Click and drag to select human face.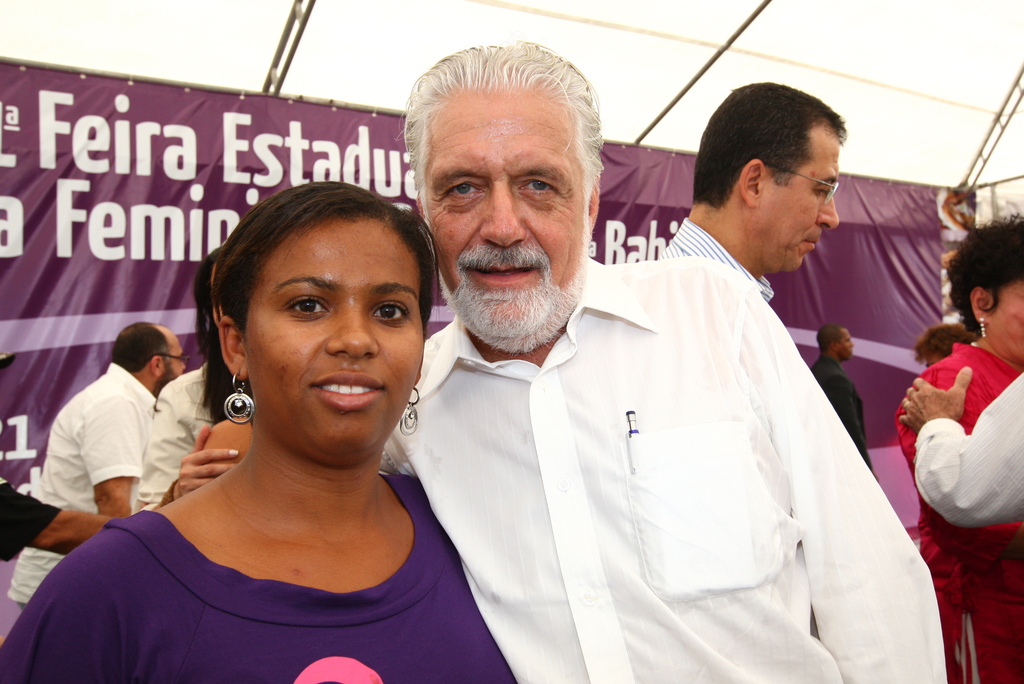
Selection: (984, 282, 1023, 357).
